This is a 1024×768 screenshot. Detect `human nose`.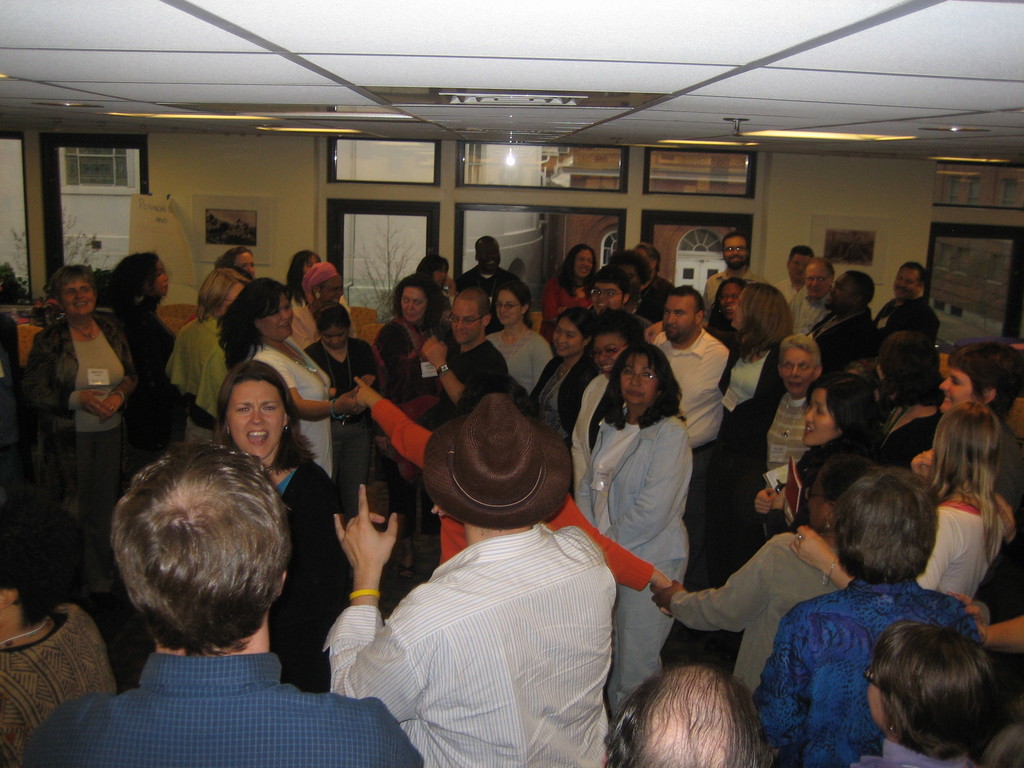
[x1=599, y1=352, x2=605, y2=362].
